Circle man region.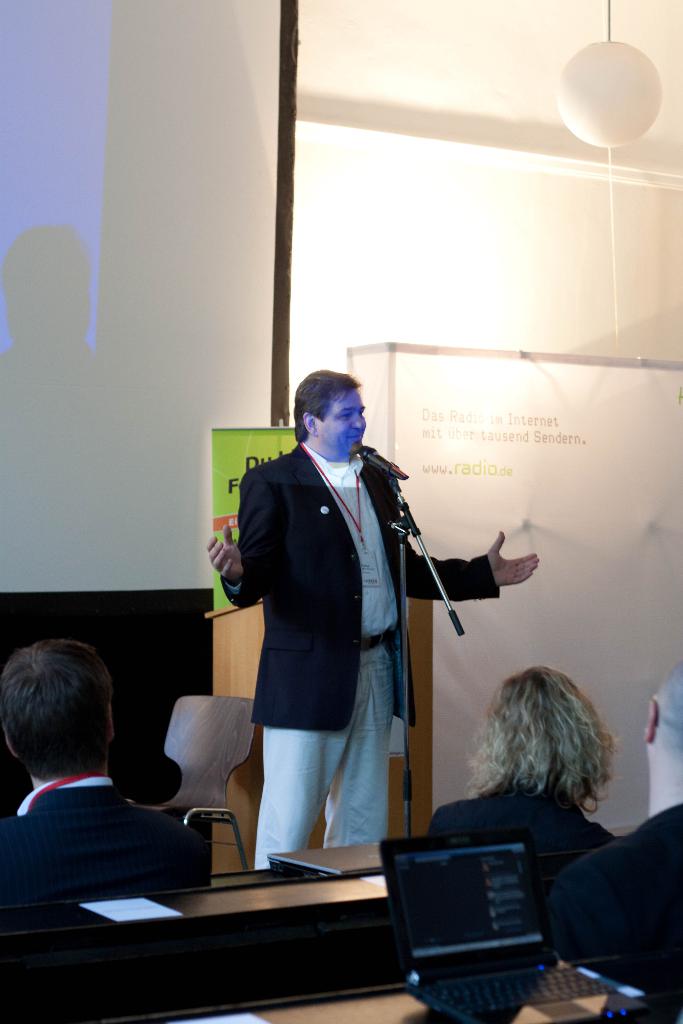
Region: <bbox>0, 640, 236, 949</bbox>.
